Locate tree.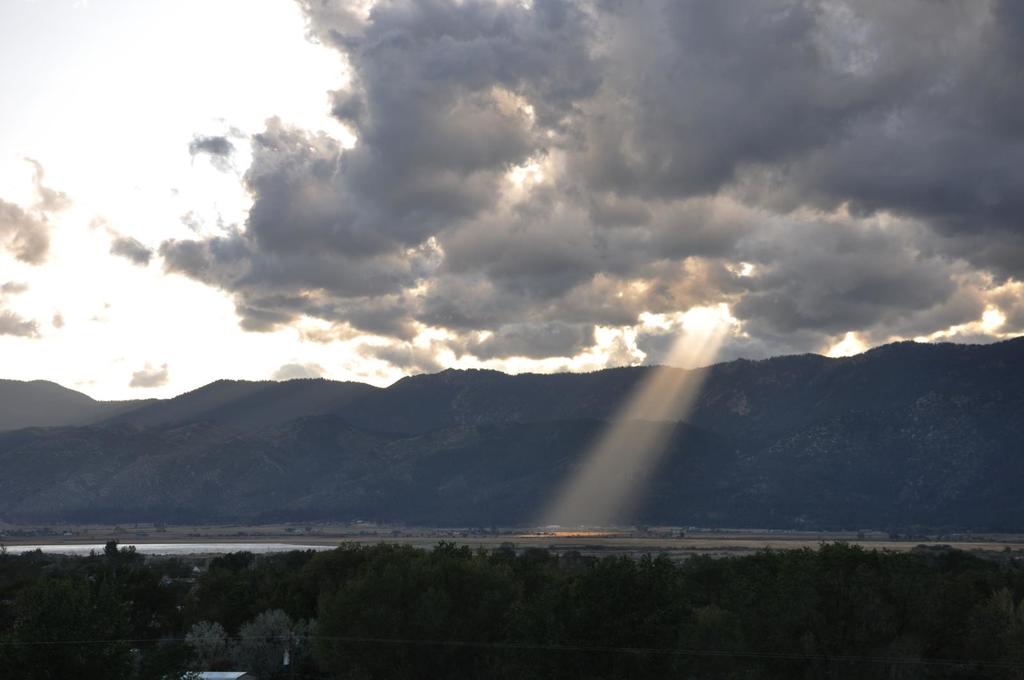
Bounding box: region(280, 548, 328, 587).
